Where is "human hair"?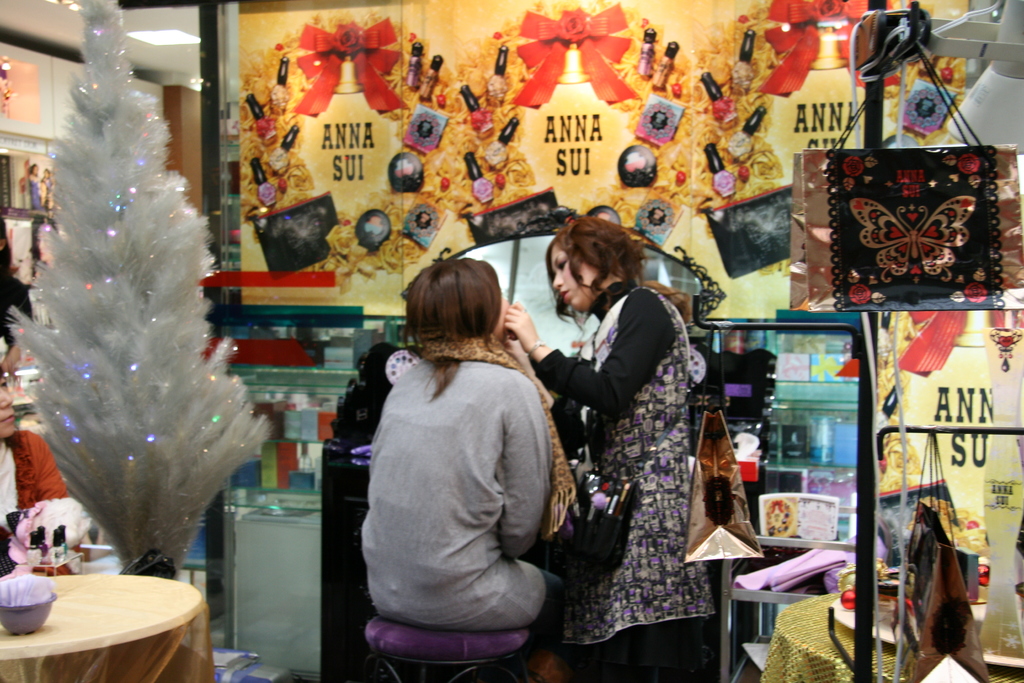
<box>389,248,516,388</box>.
